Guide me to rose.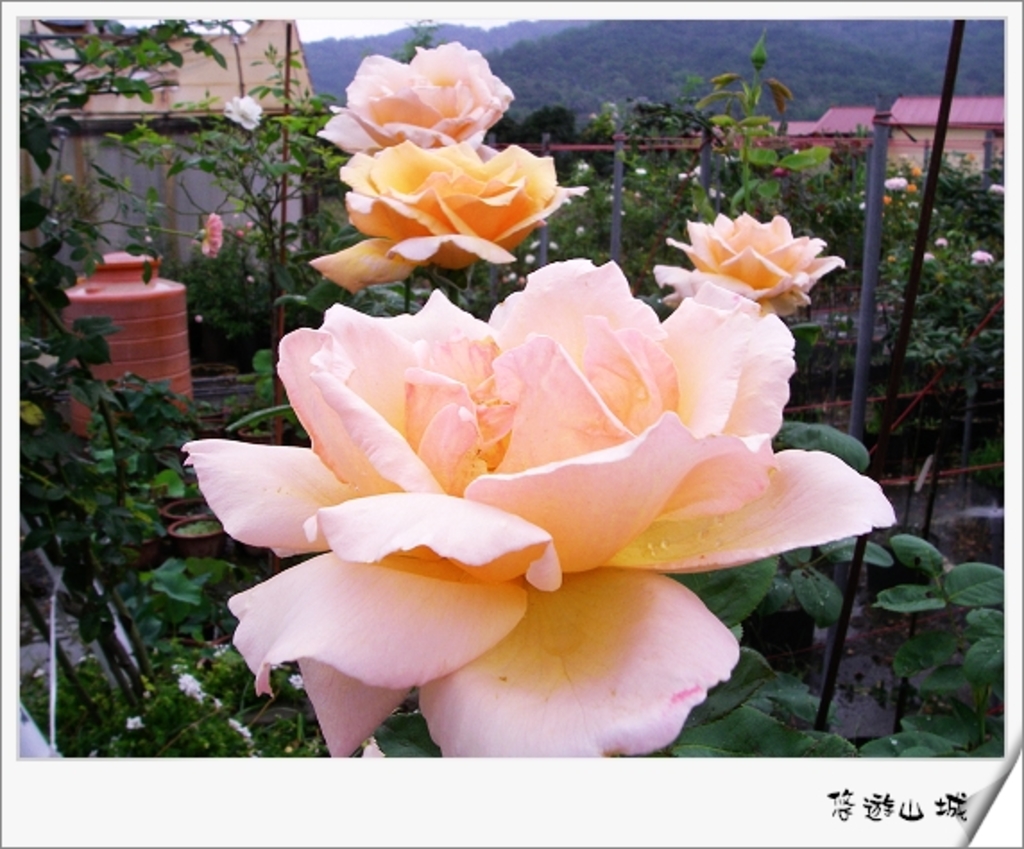
Guidance: rect(311, 140, 589, 297).
